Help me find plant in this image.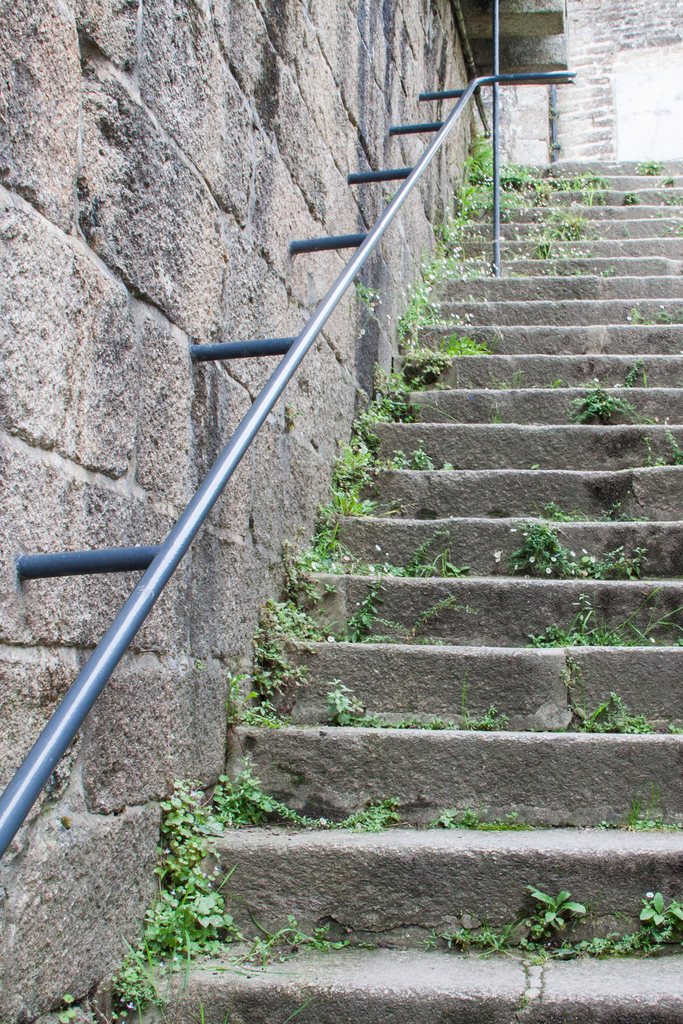
Found it: (x1=432, y1=799, x2=532, y2=831).
